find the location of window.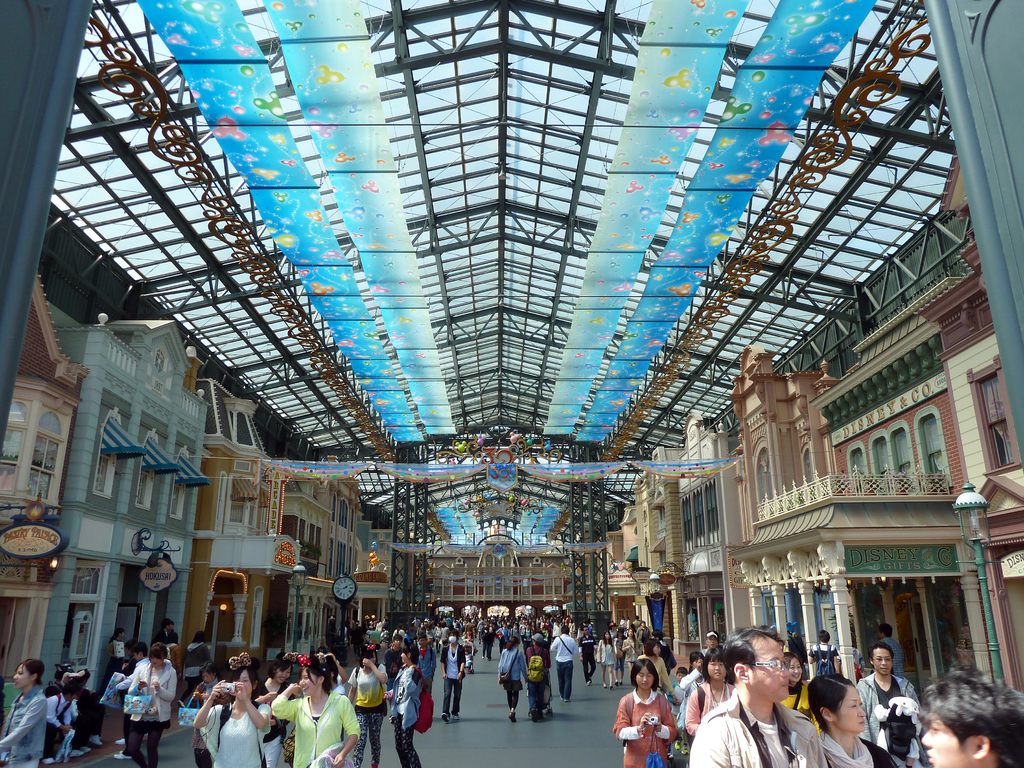
Location: select_region(966, 350, 1018, 478).
